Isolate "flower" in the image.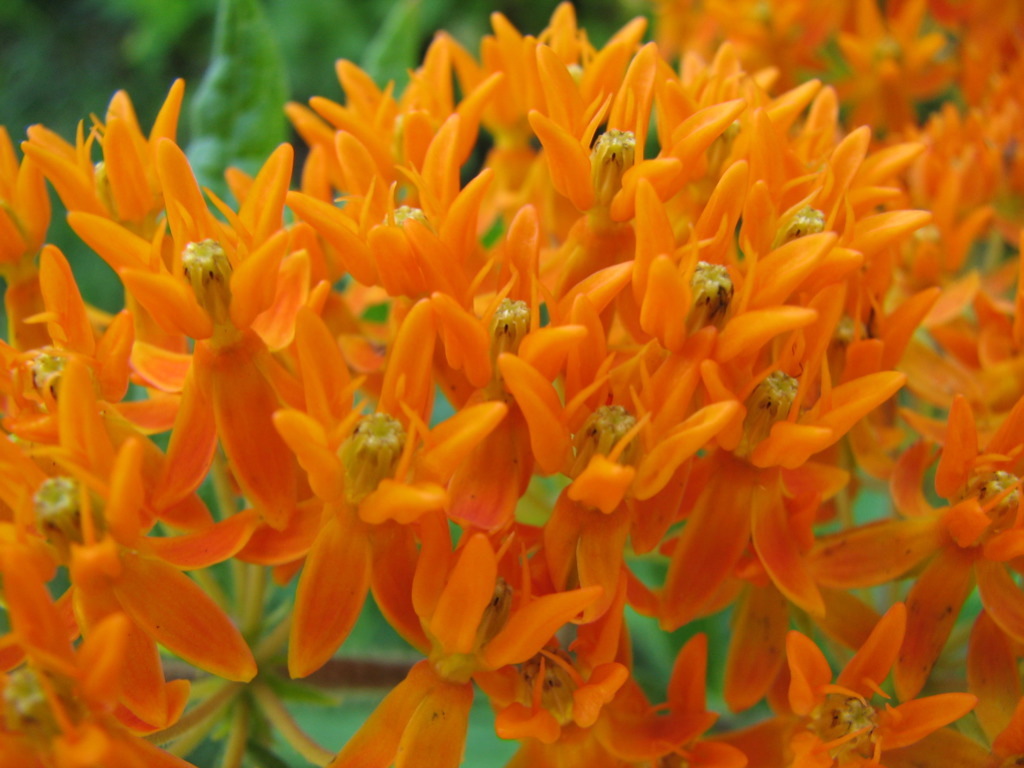
Isolated region: 341,503,668,741.
